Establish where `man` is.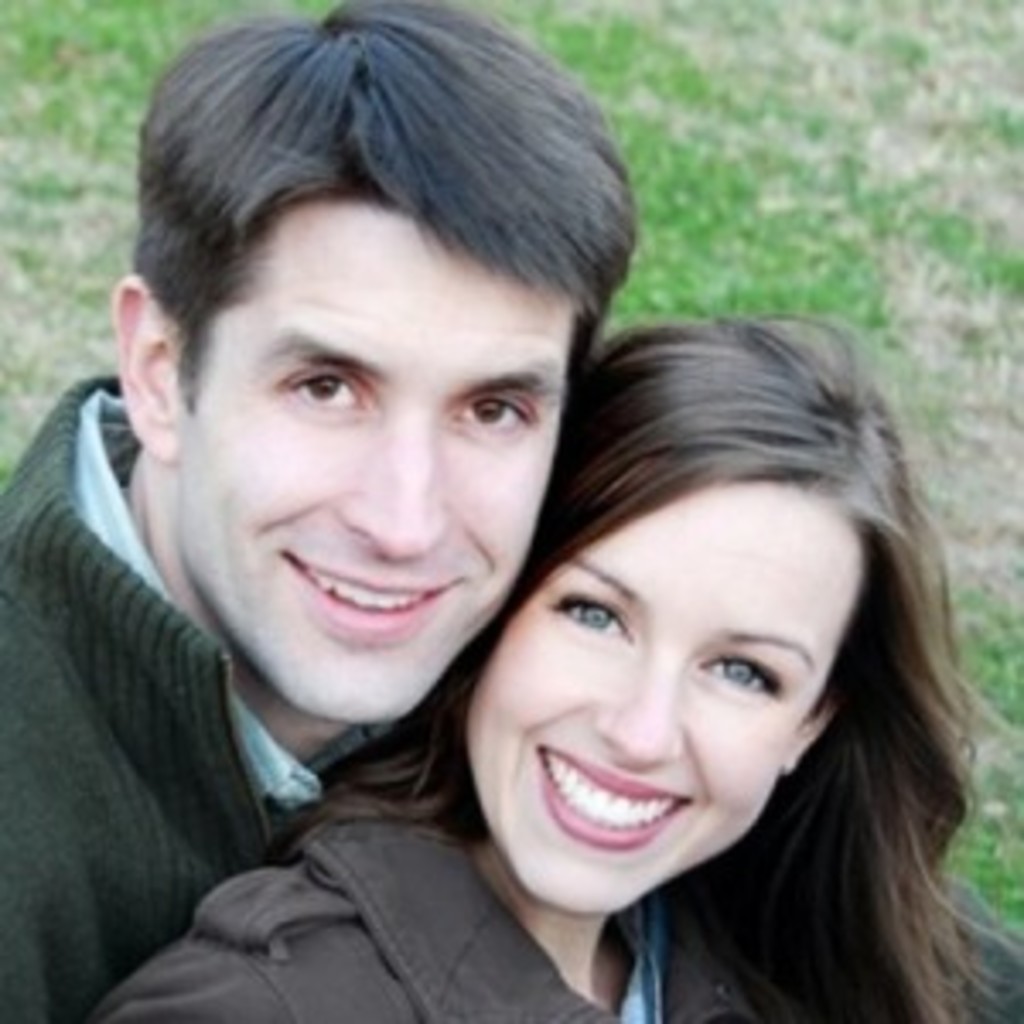
Established at (0, 0, 1021, 1021).
